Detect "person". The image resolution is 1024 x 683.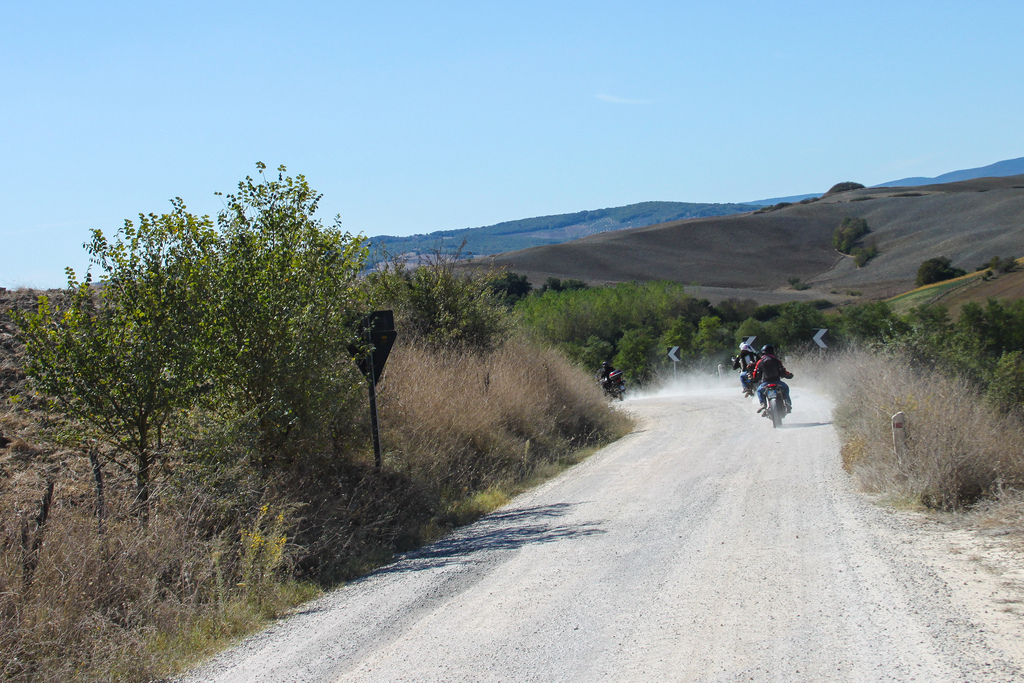
729, 337, 757, 397.
